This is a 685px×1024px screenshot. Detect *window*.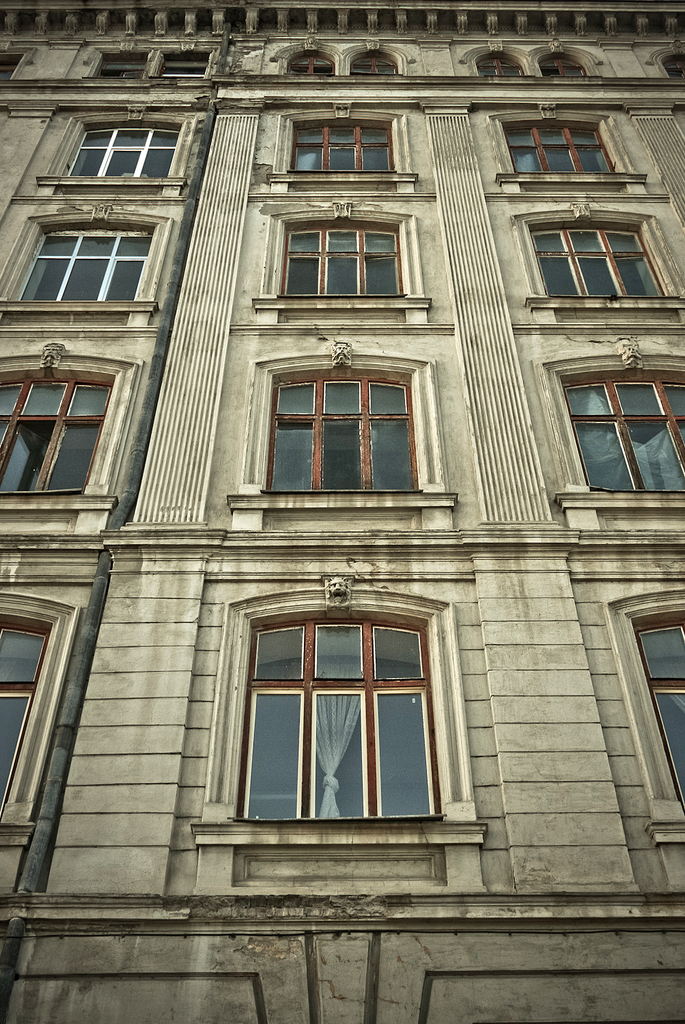
<bbox>346, 44, 389, 83</bbox>.
